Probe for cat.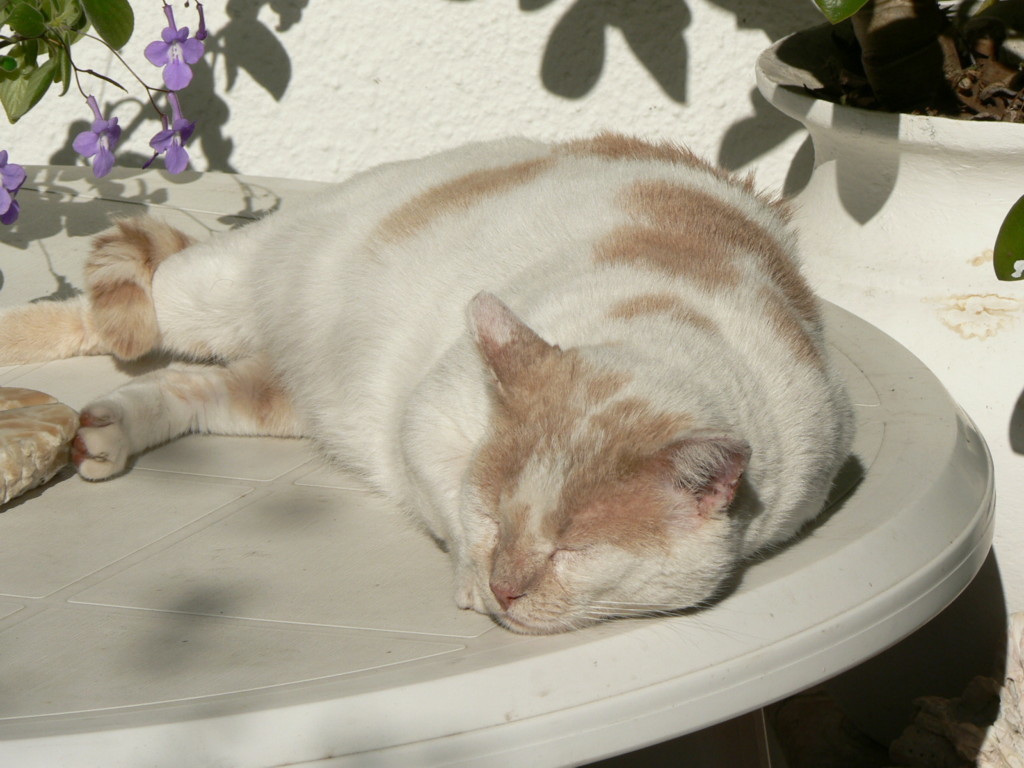
Probe result: 0:128:858:637.
